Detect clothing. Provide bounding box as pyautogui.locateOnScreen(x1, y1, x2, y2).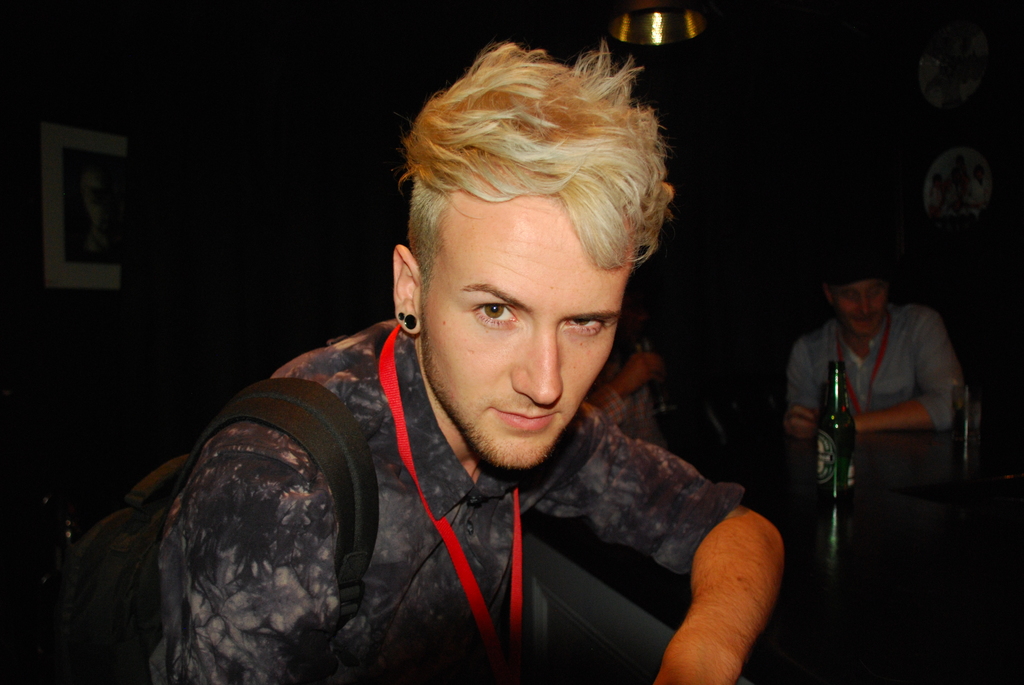
pyautogui.locateOnScreen(785, 302, 968, 430).
